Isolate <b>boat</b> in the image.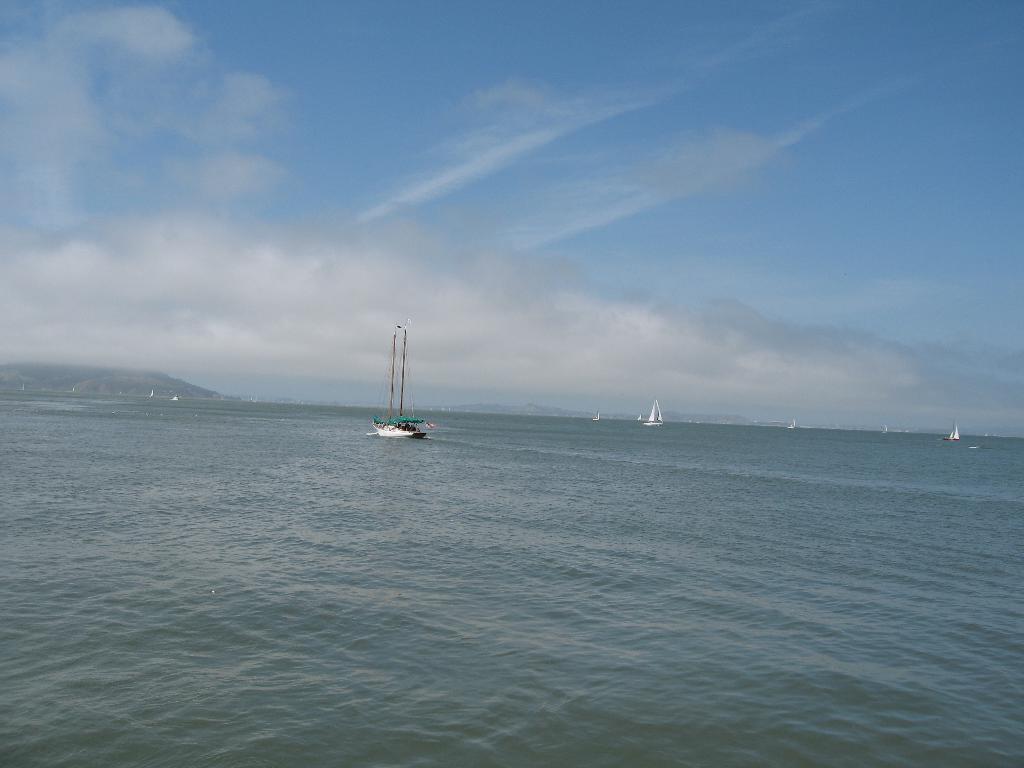
Isolated region: BBox(943, 420, 959, 439).
